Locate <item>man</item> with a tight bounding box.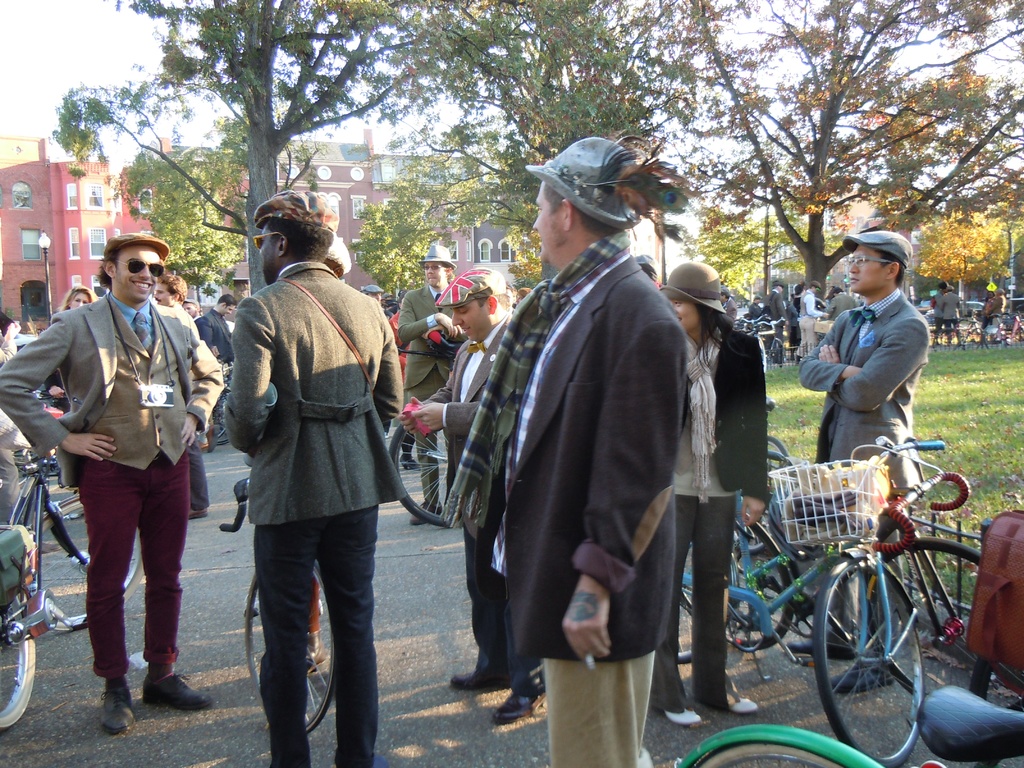
<box>361,281,387,307</box>.
